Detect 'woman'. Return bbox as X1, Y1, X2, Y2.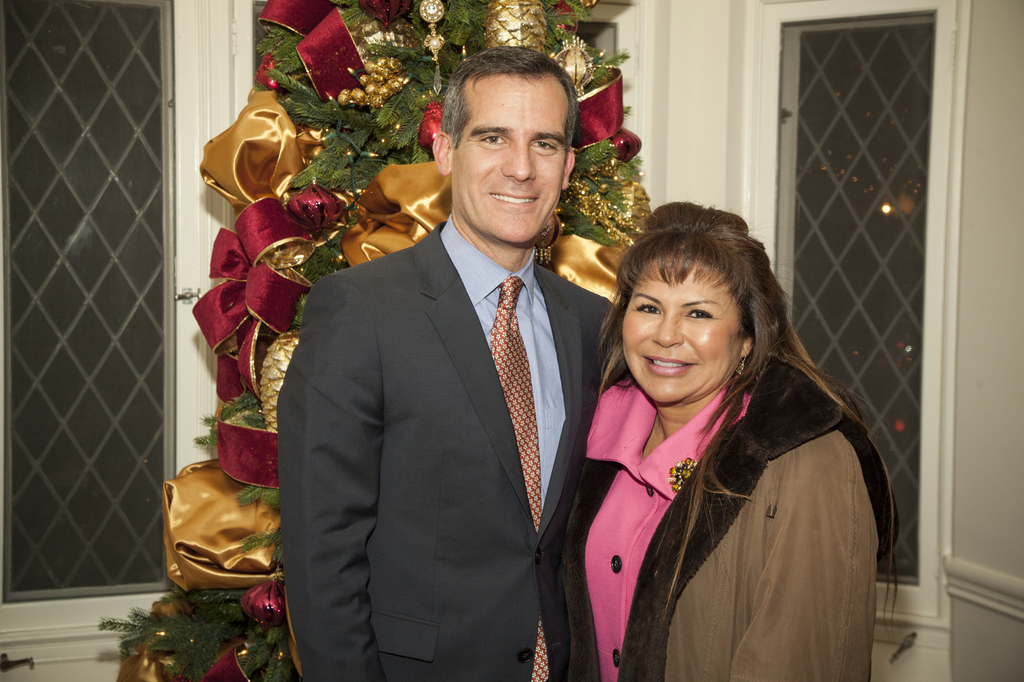
541, 185, 892, 681.
